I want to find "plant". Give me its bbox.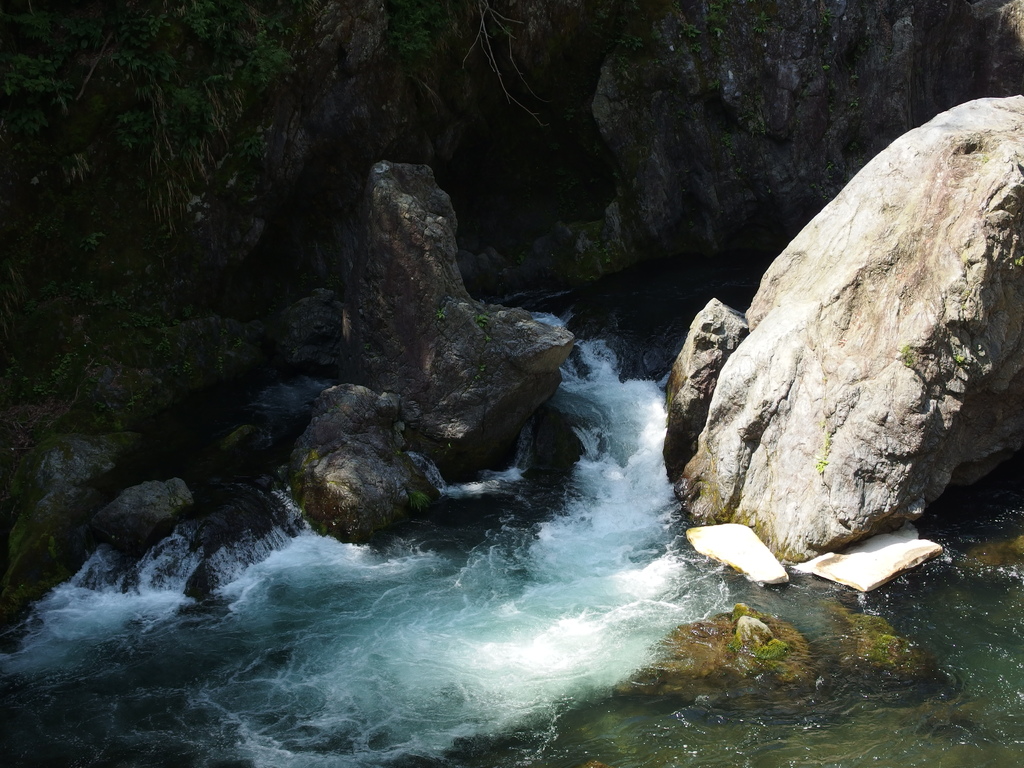
crop(825, 159, 835, 180).
